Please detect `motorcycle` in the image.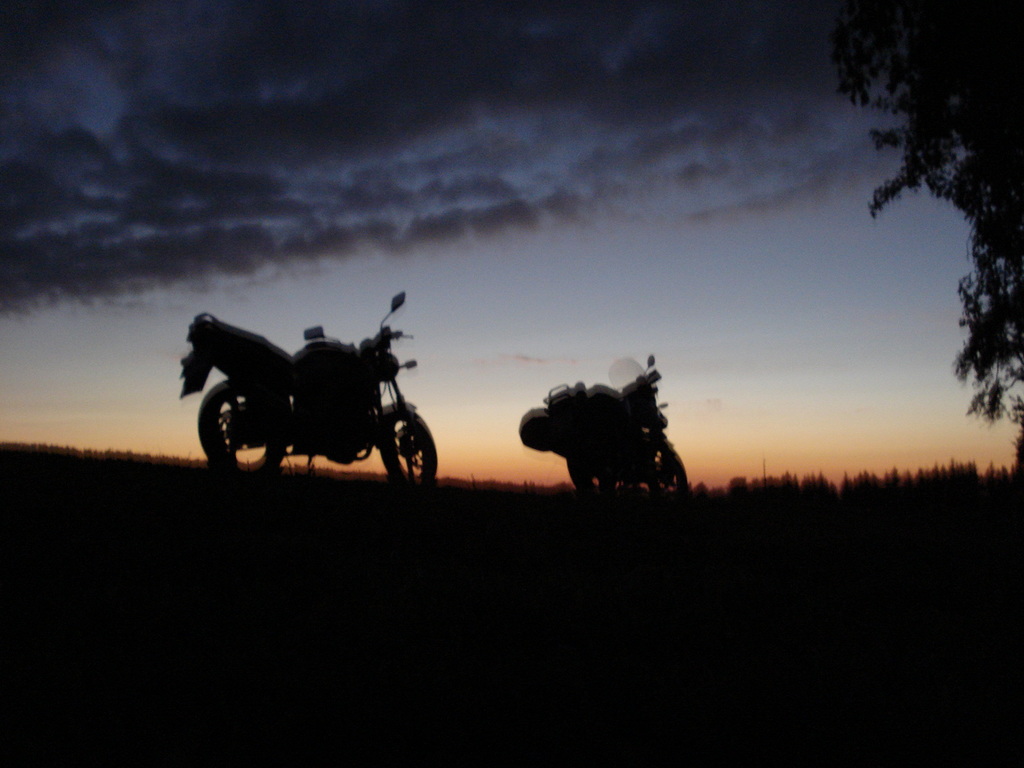
region(167, 301, 442, 499).
